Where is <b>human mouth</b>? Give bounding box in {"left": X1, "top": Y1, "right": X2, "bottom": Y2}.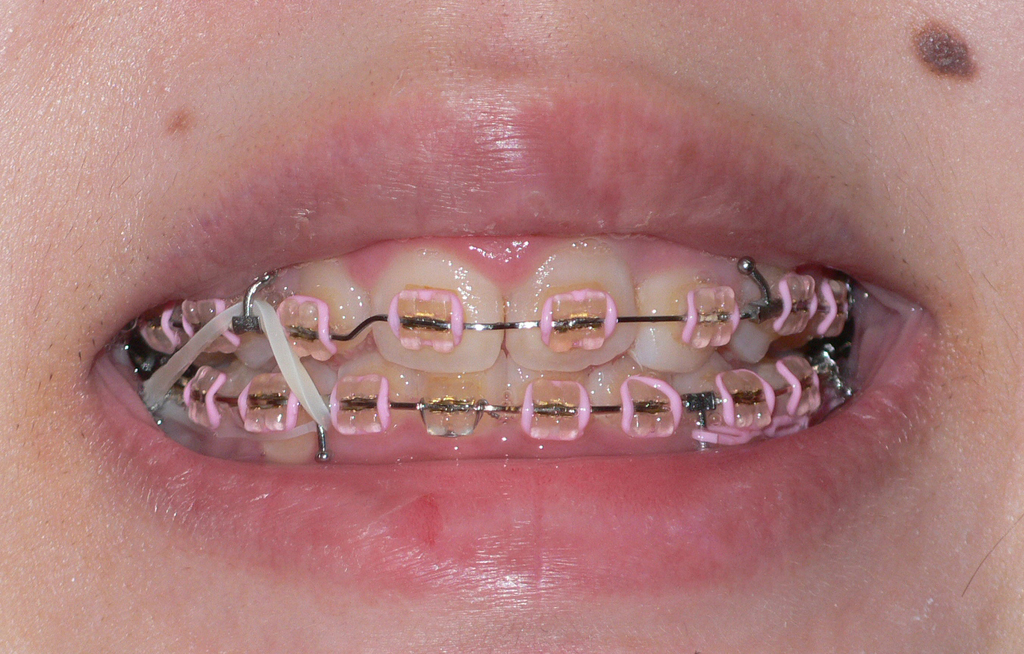
{"left": 33, "top": 28, "right": 993, "bottom": 644}.
